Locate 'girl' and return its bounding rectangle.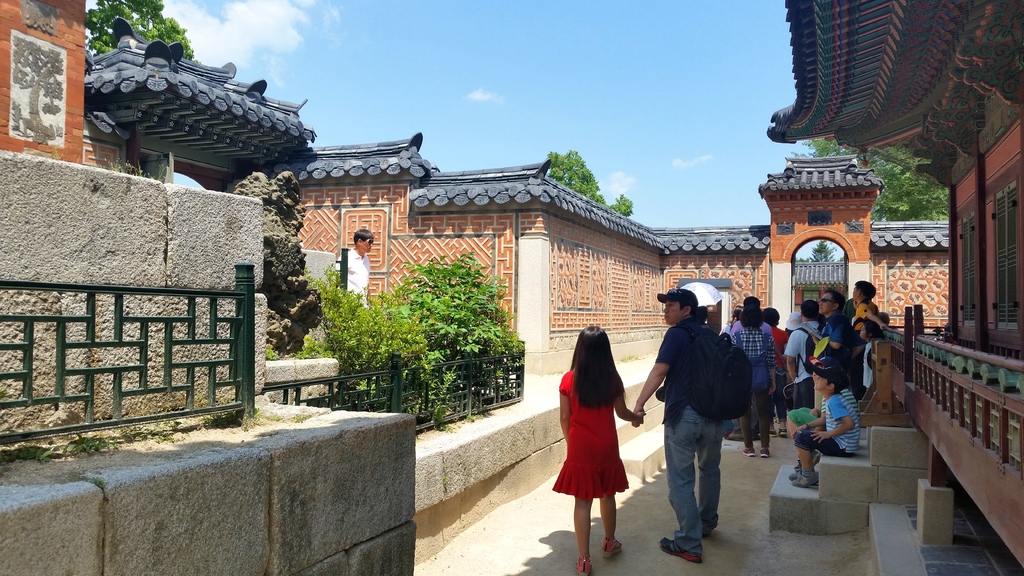
860 323 883 388.
